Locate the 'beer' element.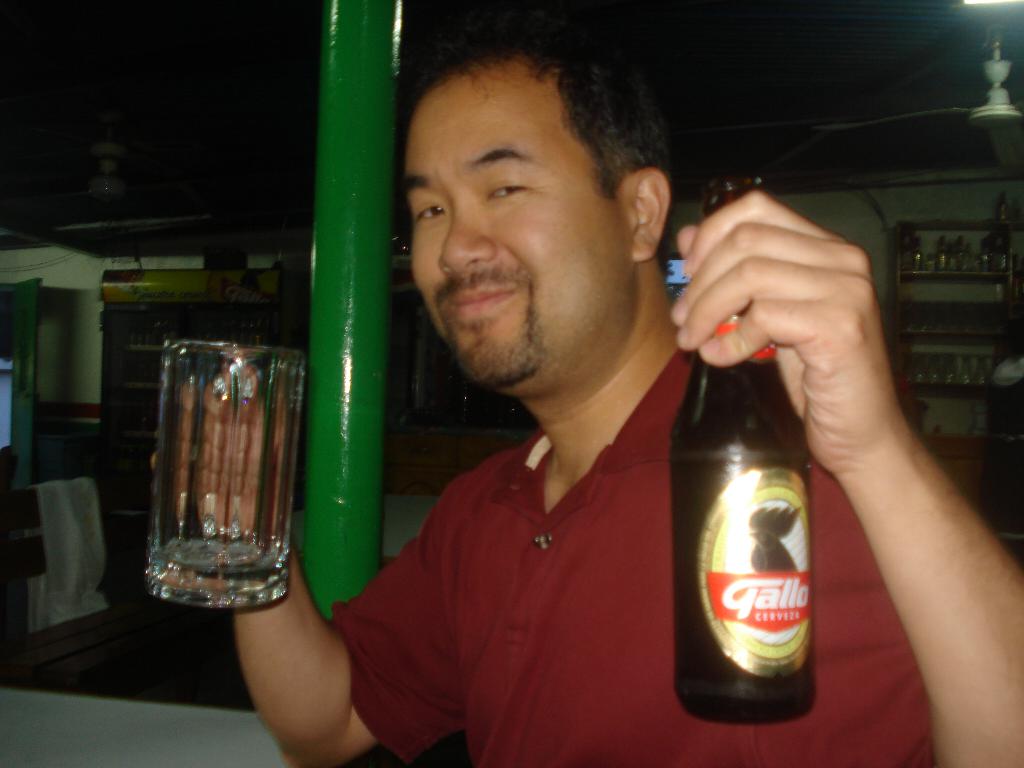
Element bbox: select_region(664, 298, 823, 728).
